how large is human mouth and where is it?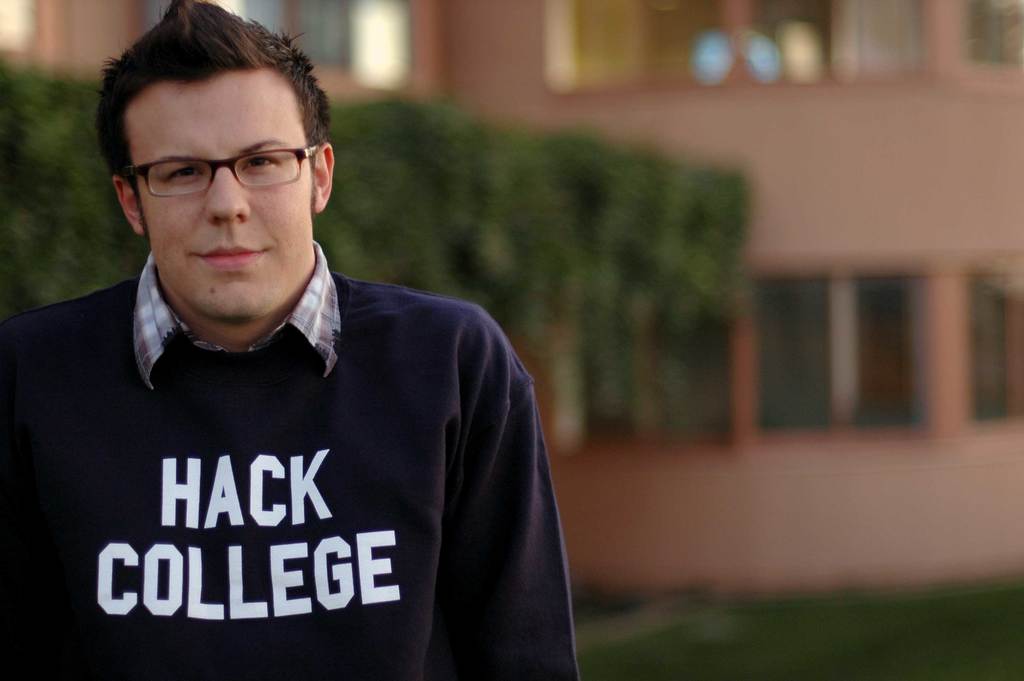
Bounding box: detection(189, 245, 271, 270).
